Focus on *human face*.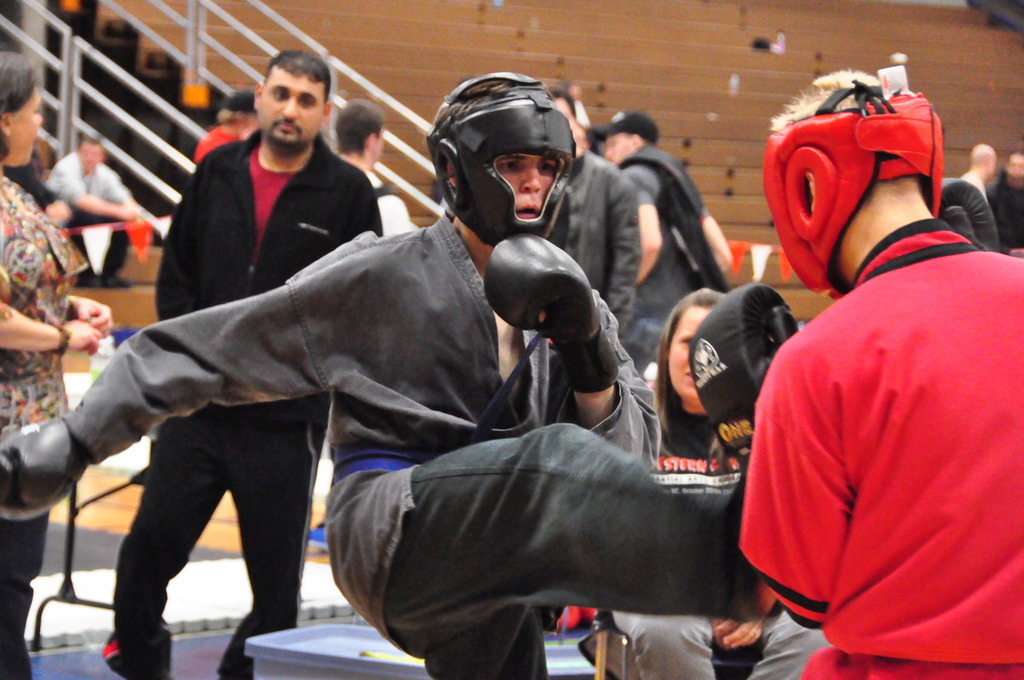
Focused at l=493, t=153, r=562, b=225.
